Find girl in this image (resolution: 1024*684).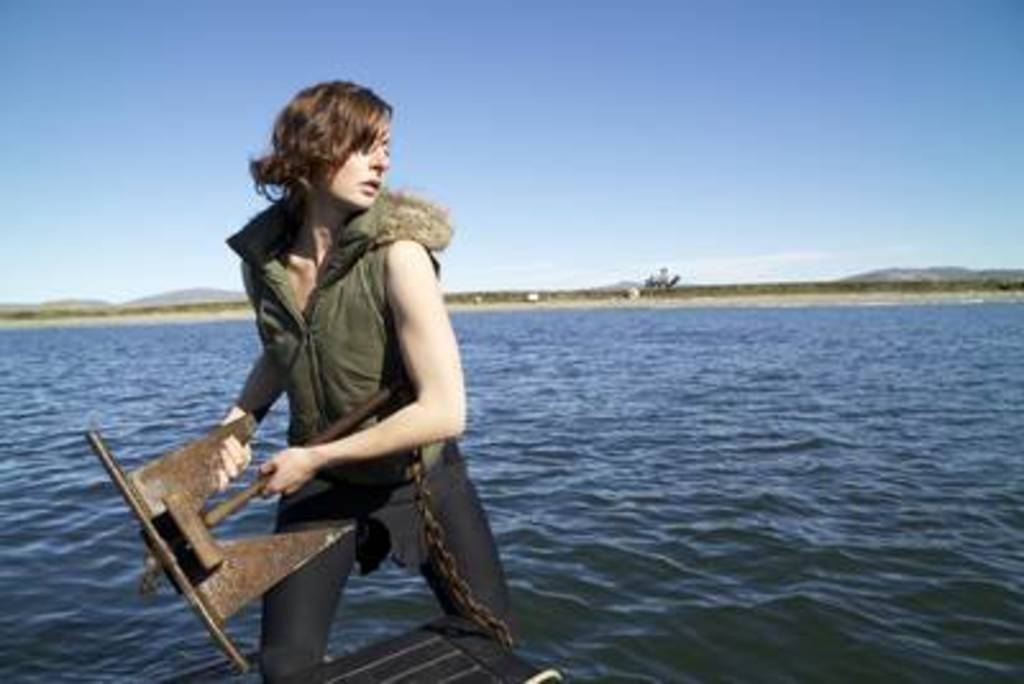
x1=218, y1=72, x2=517, y2=681.
